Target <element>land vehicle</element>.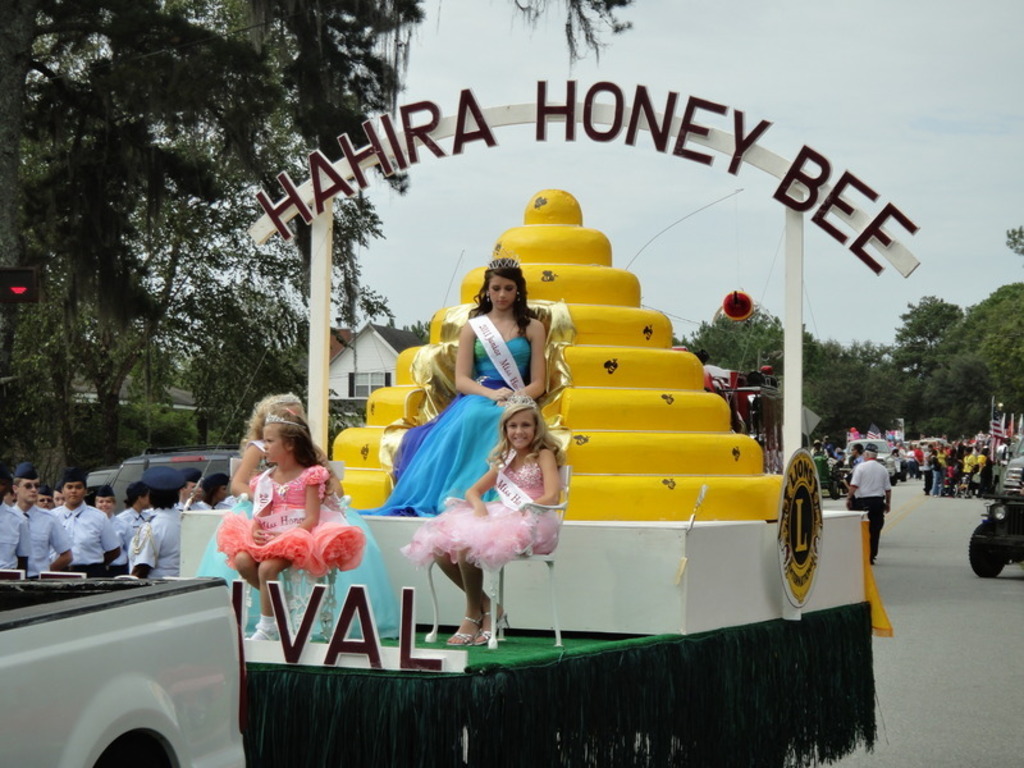
Target region: (961,456,1023,580).
